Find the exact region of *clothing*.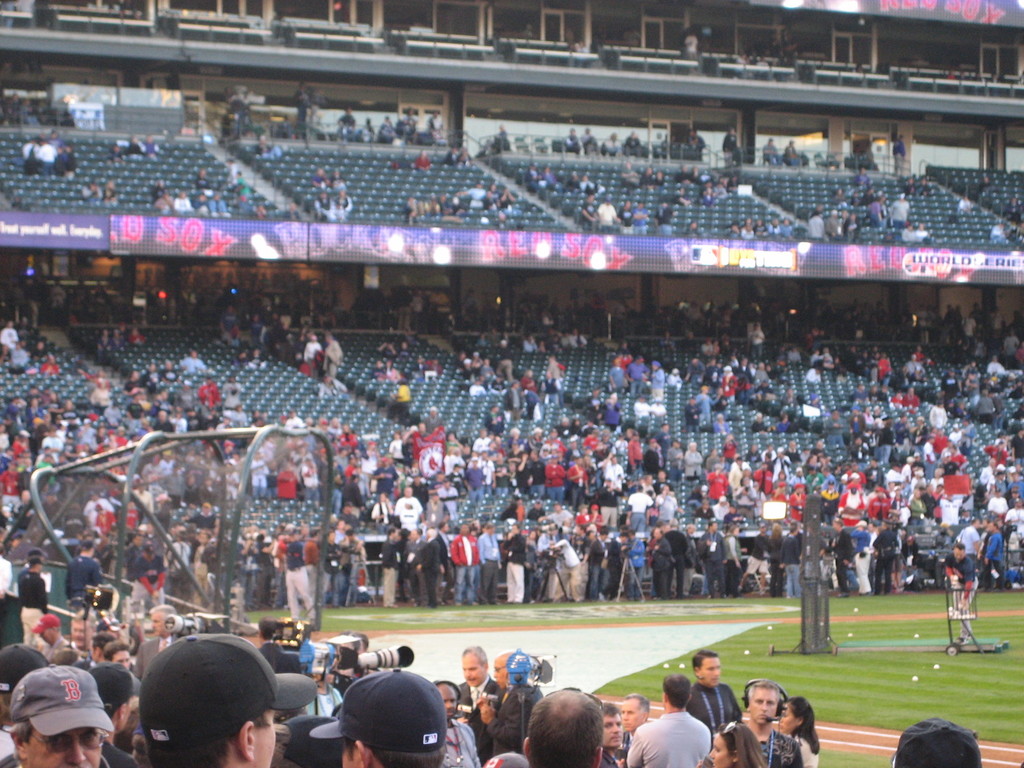
Exact region: [x1=534, y1=533, x2=549, y2=594].
